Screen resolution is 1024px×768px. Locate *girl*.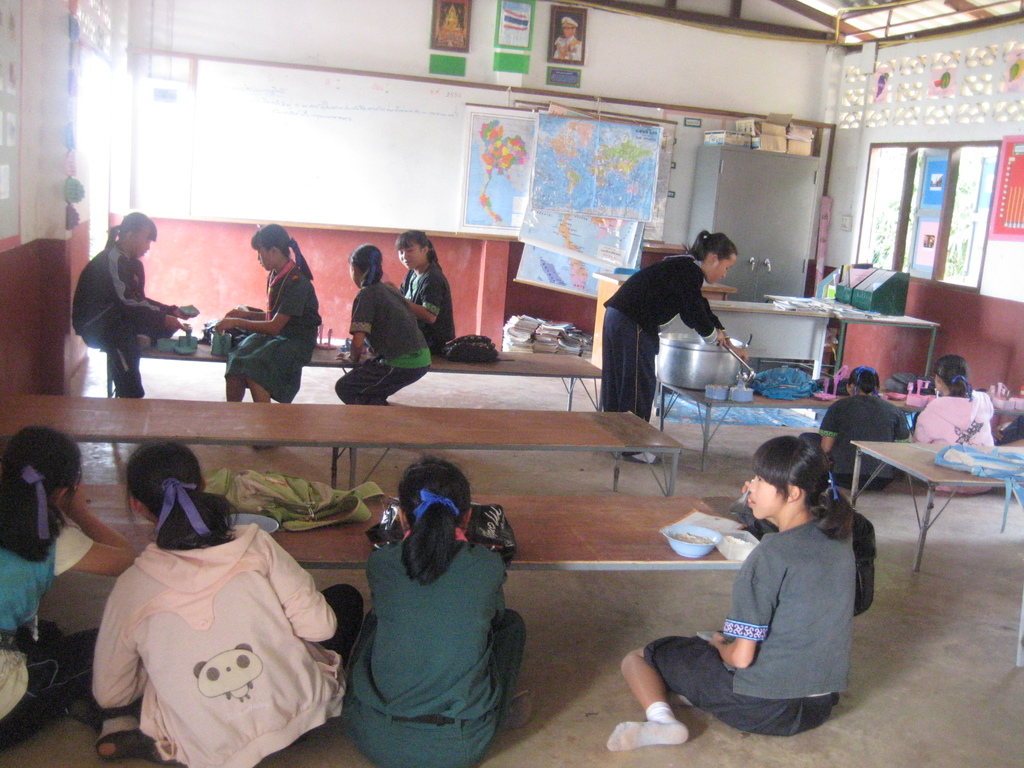
region(381, 223, 457, 346).
